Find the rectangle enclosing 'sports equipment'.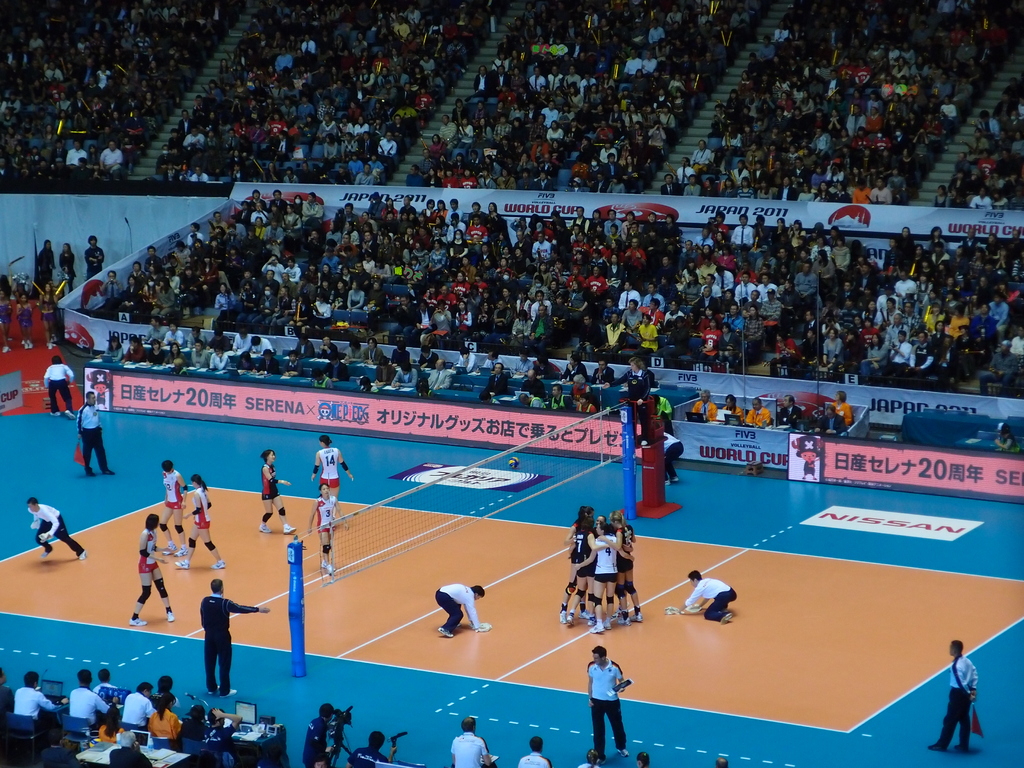
rect(262, 513, 273, 522).
